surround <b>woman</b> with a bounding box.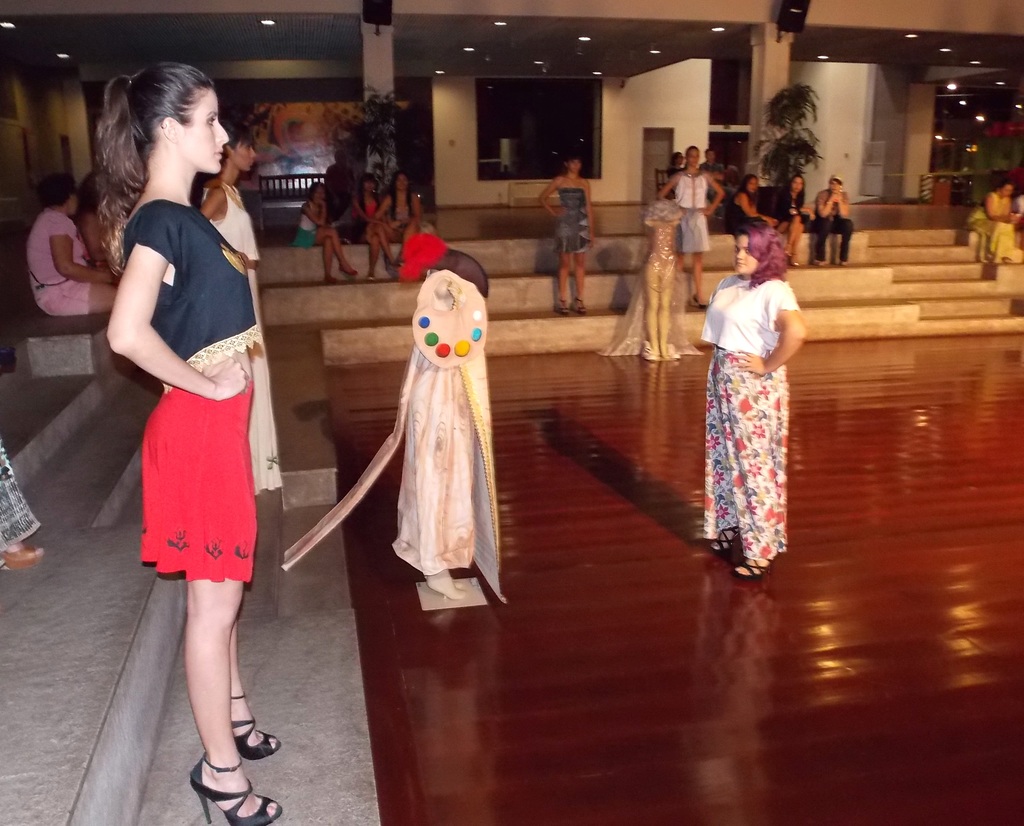
291/180/361/288.
